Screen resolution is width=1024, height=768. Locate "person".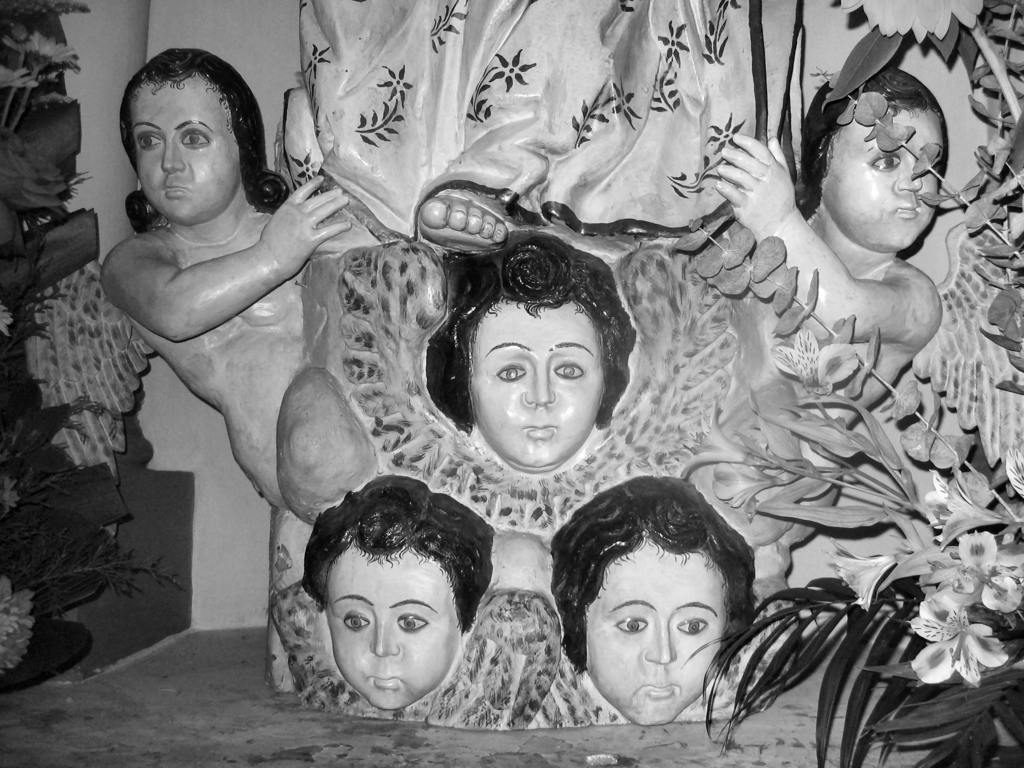
BBox(545, 479, 753, 730).
